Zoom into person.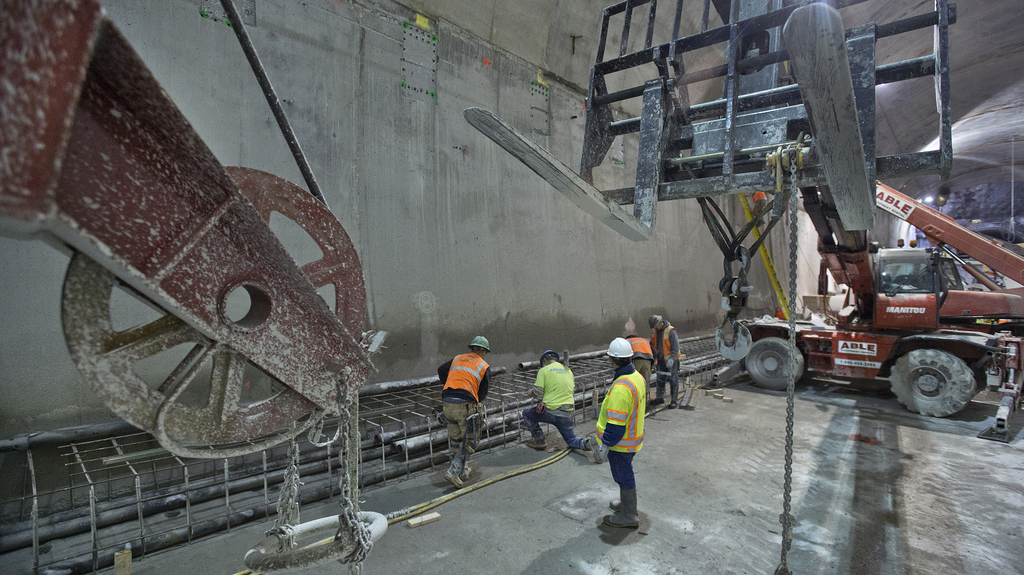
Zoom target: locate(650, 312, 680, 400).
